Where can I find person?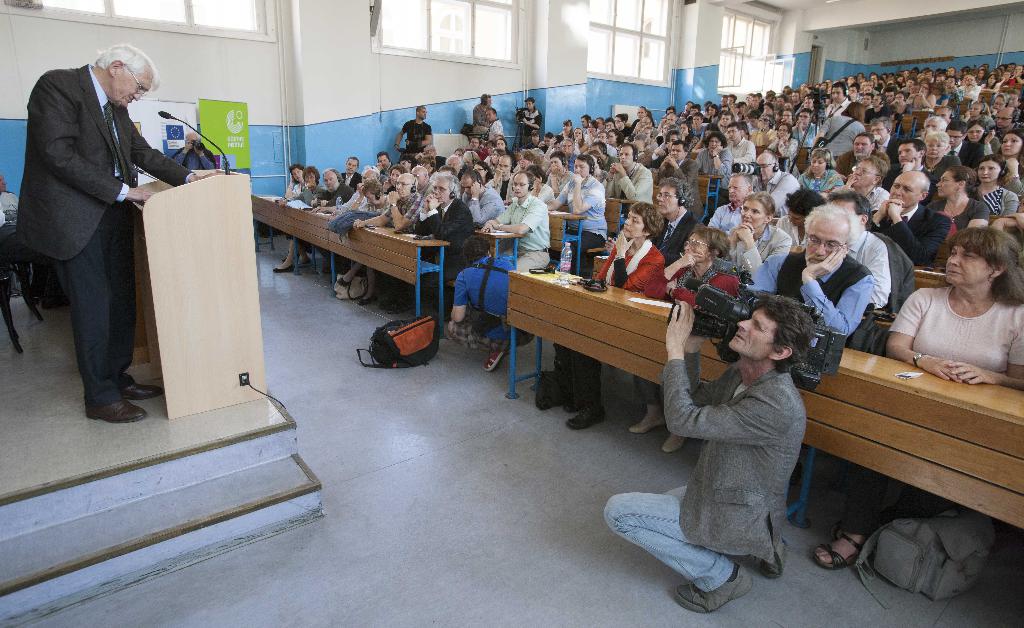
You can find it at l=175, t=133, r=218, b=172.
